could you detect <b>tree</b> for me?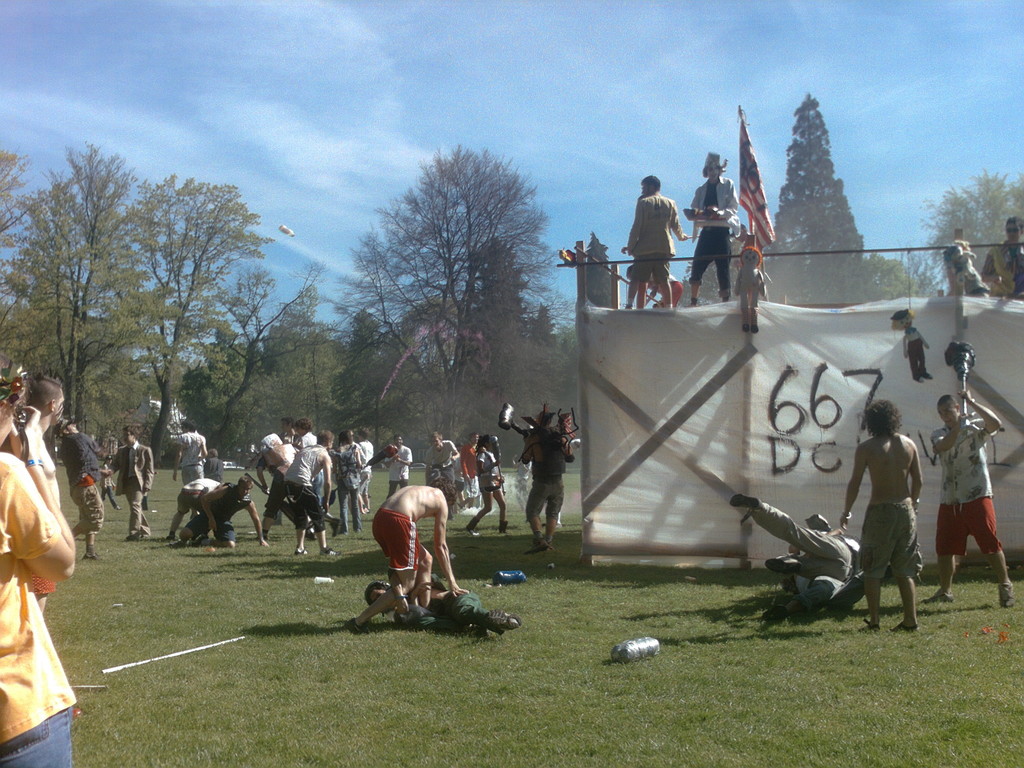
Detection result: (left=0, top=164, right=278, bottom=472).
